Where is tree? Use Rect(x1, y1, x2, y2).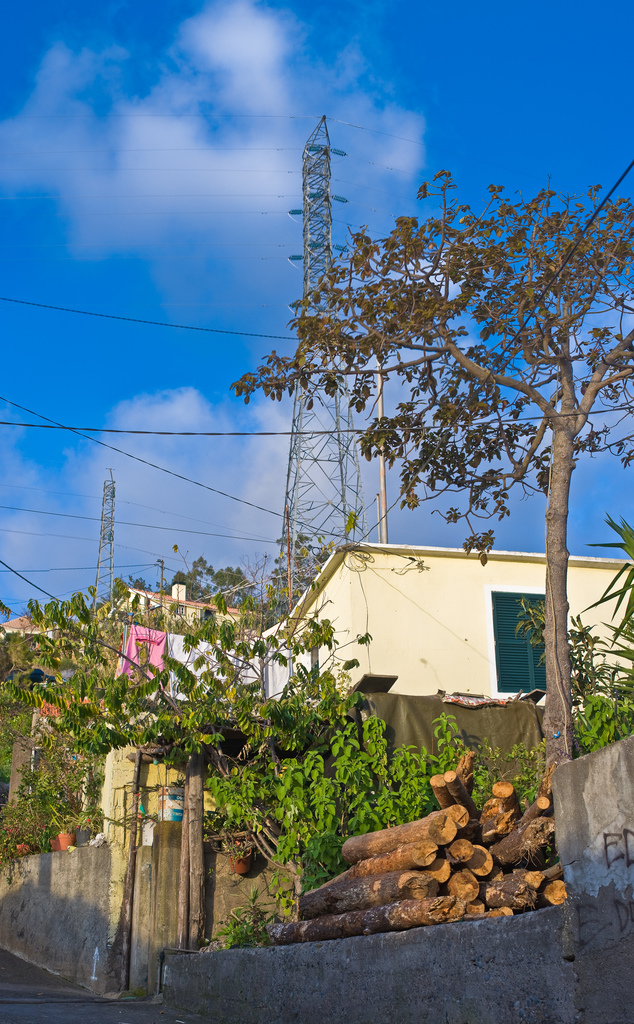
Rect(96, 132, 631, 919).
